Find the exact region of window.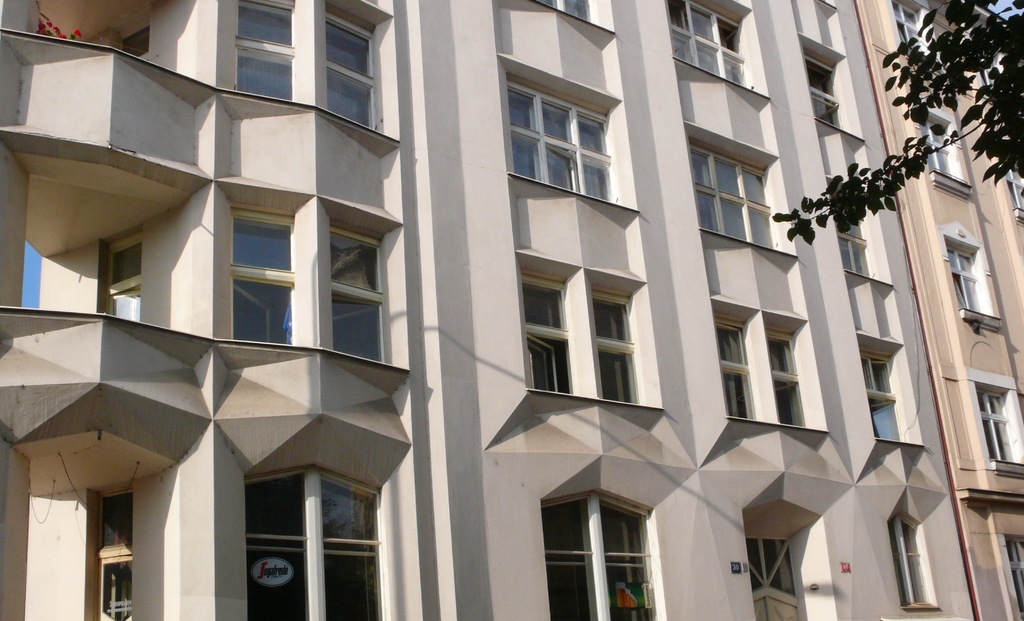
Exact region: <box>508,74,618,205</box>.
